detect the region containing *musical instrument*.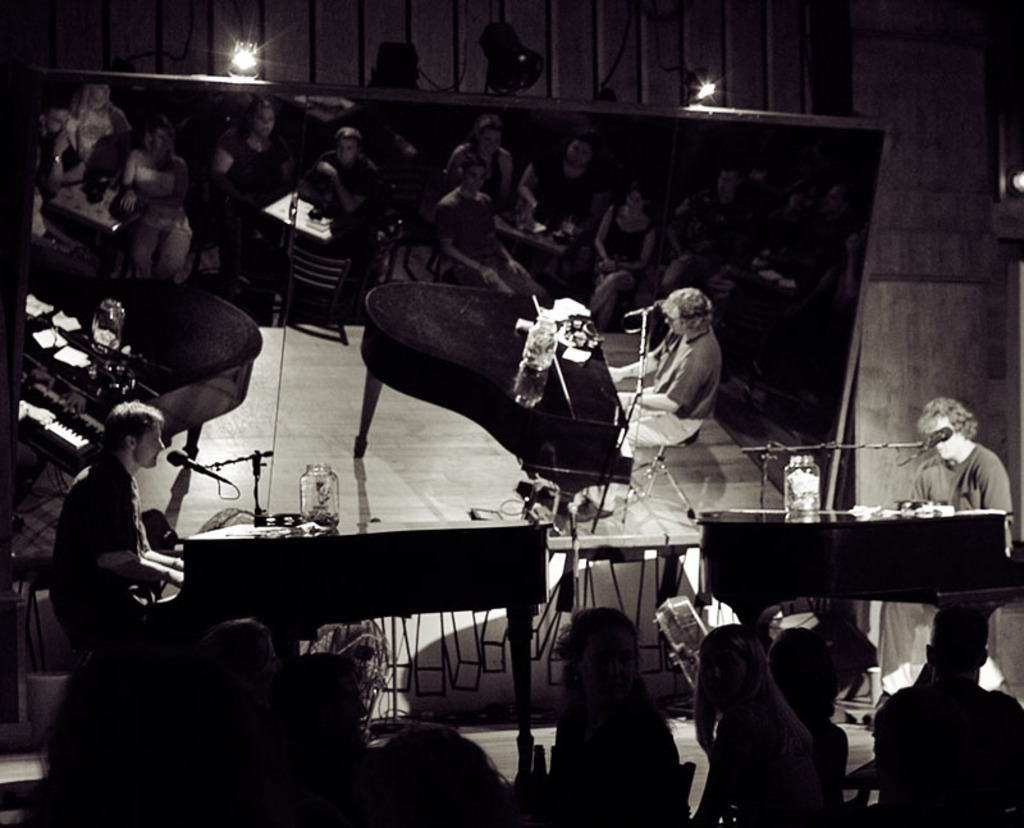
[left=343, top=284, right=662, bottom=500].
